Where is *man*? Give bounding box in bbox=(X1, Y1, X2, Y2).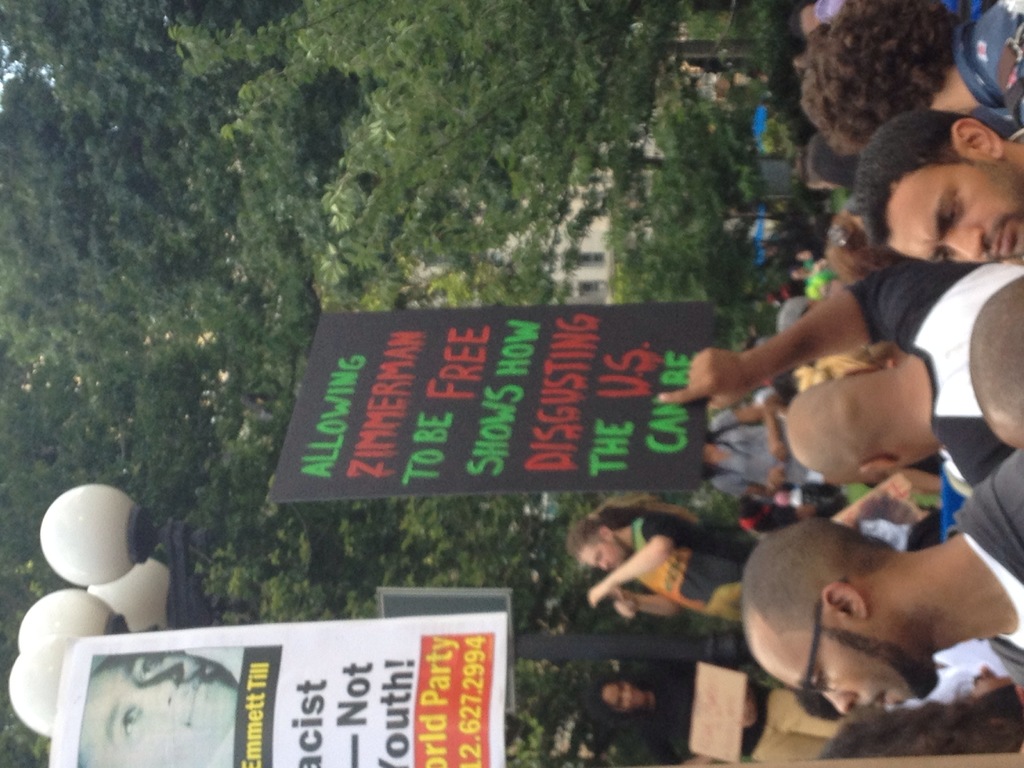
bbox=(710, 397, 817, 495).
